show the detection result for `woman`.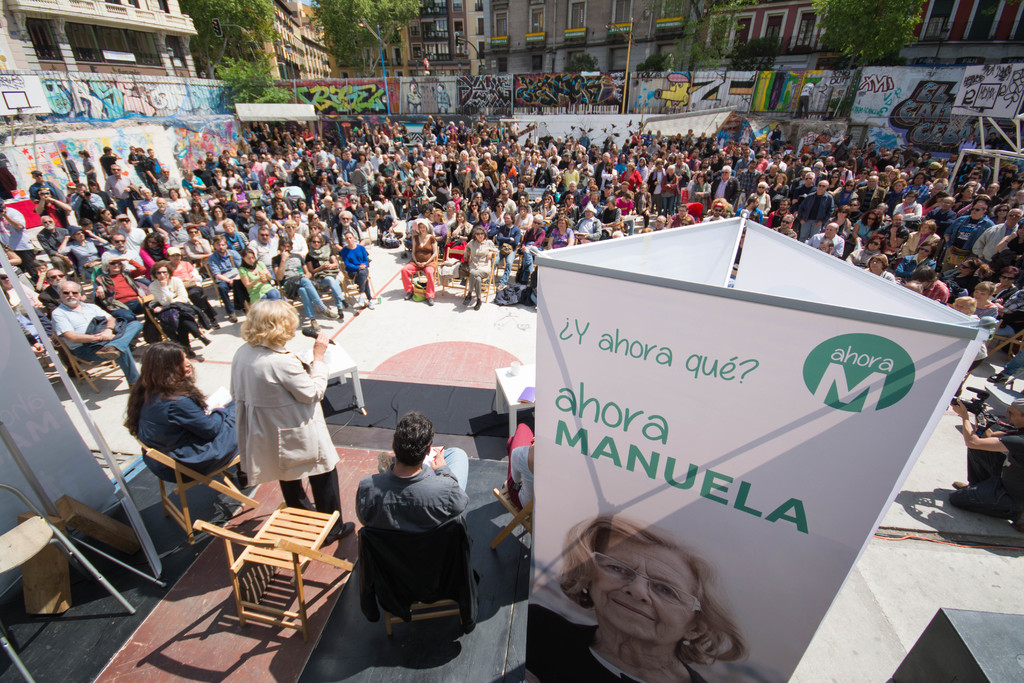
<bbox>401, 219, 444, 308</bbox>.
